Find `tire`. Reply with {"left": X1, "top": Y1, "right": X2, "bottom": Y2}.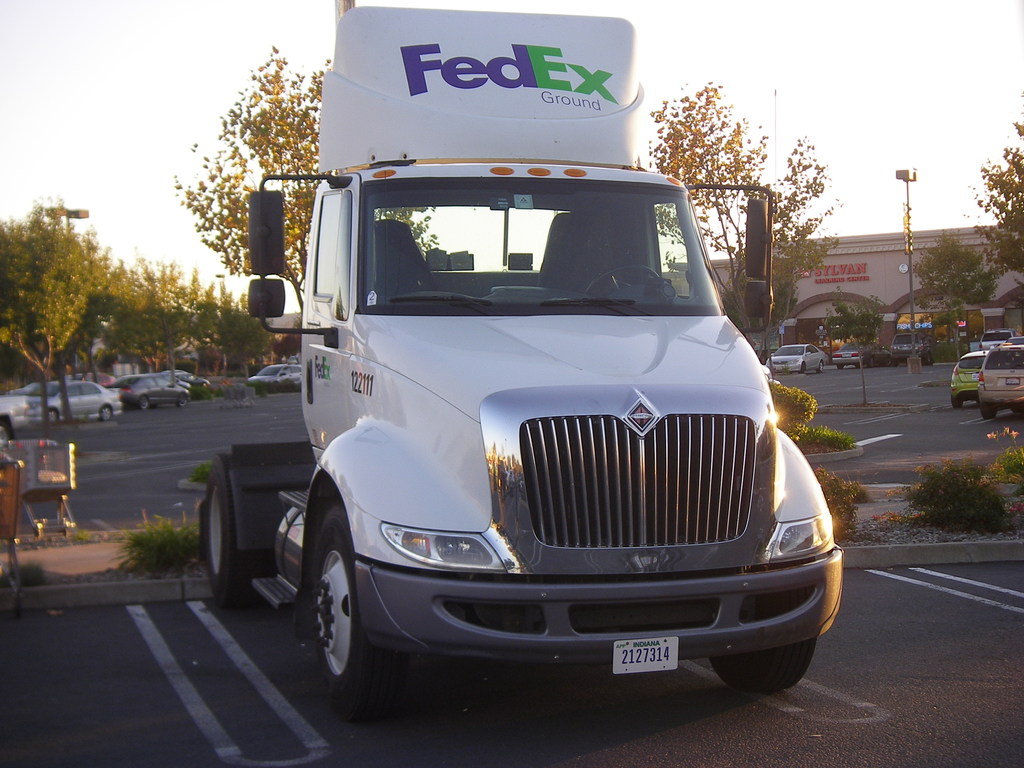
{"left": 48, "top": 409, "right": 58, "bottom": 423}.
